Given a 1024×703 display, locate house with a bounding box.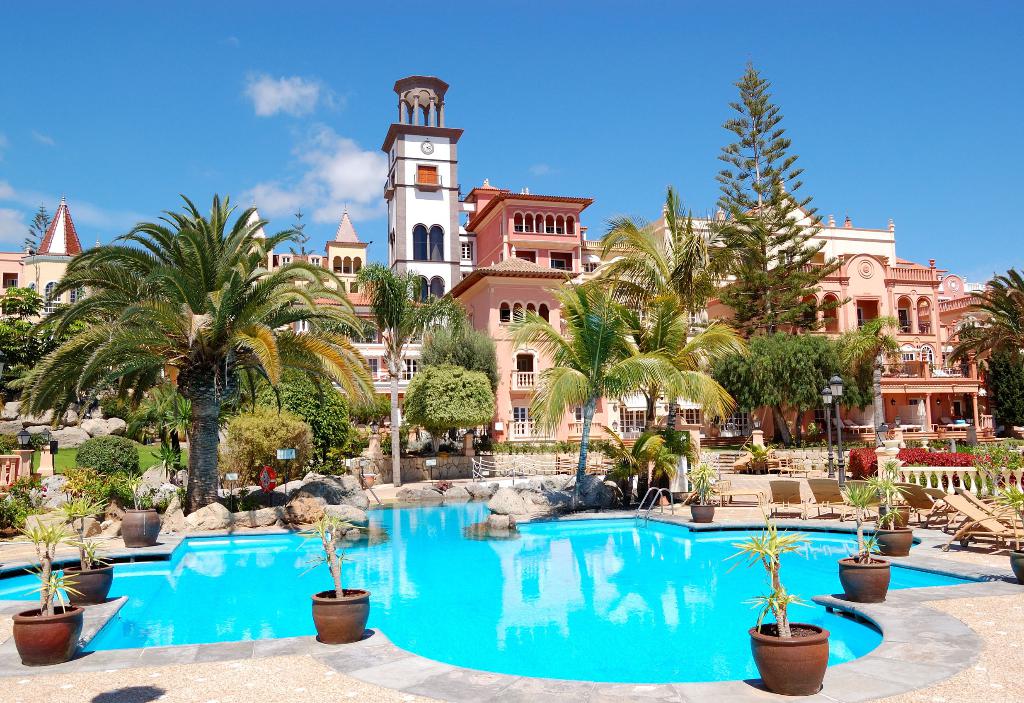
Located: region(0, 198, 99, 329).
